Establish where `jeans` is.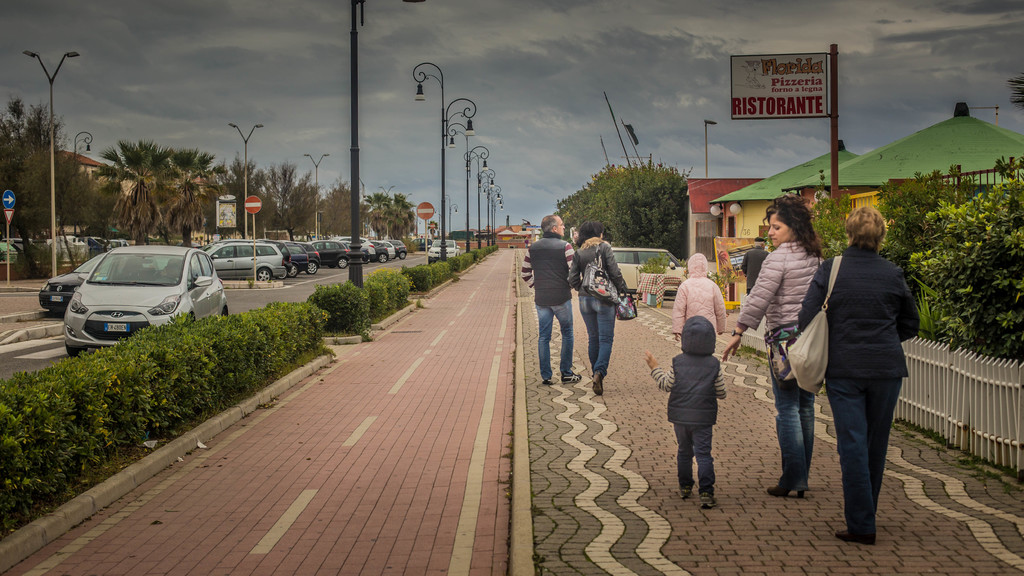
Established at pyautogui.locateOnScreen(830, 378, 900, 540).
